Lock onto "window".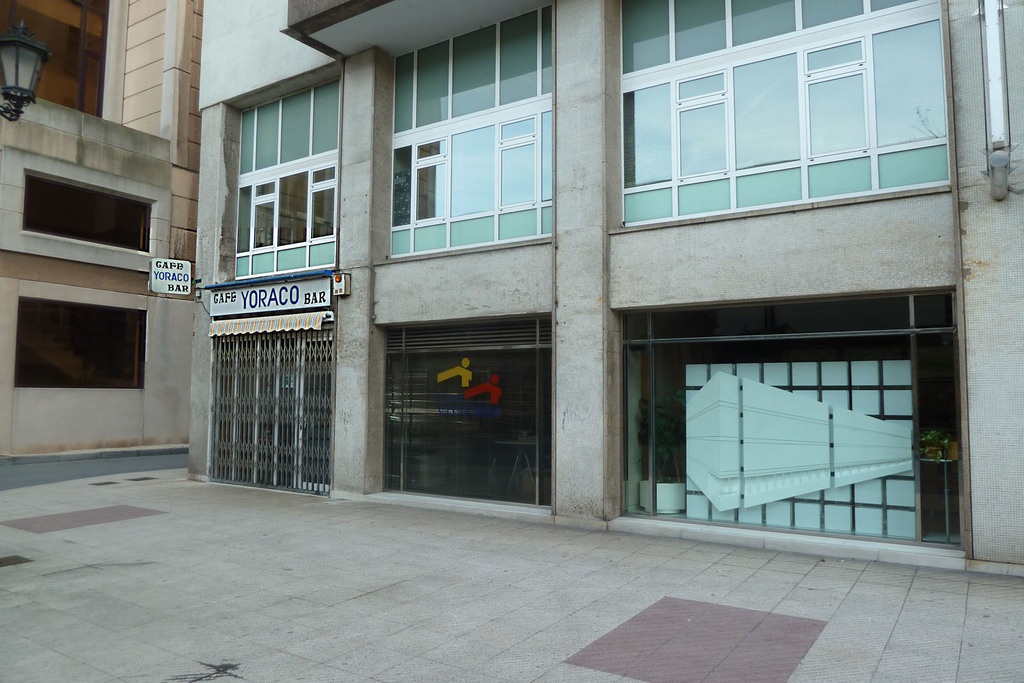
Locked: [left=391, top=106, right=556, bottom=229].
